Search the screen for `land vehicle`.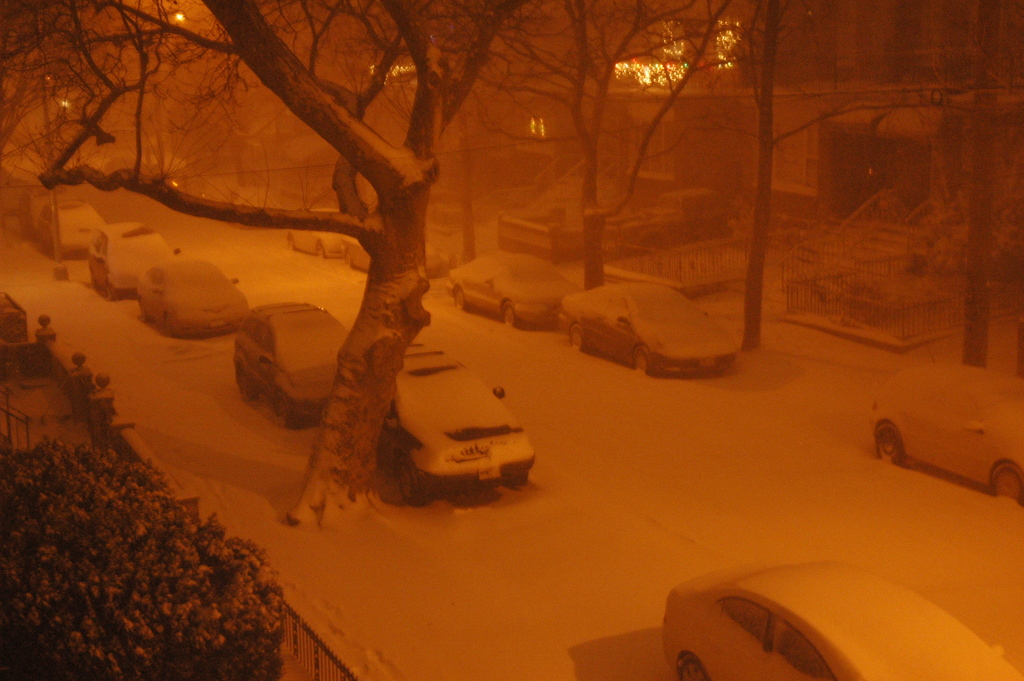
Found at box(348, 238, 454, 281).
